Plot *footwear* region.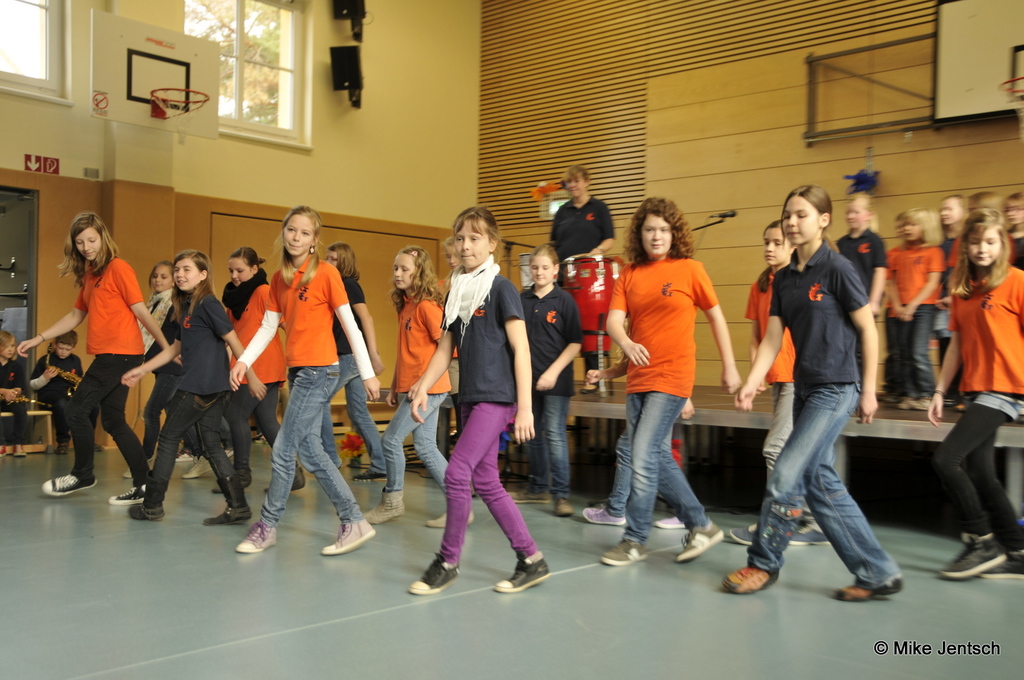
Plotted at box(42, 470, 99, 497).
